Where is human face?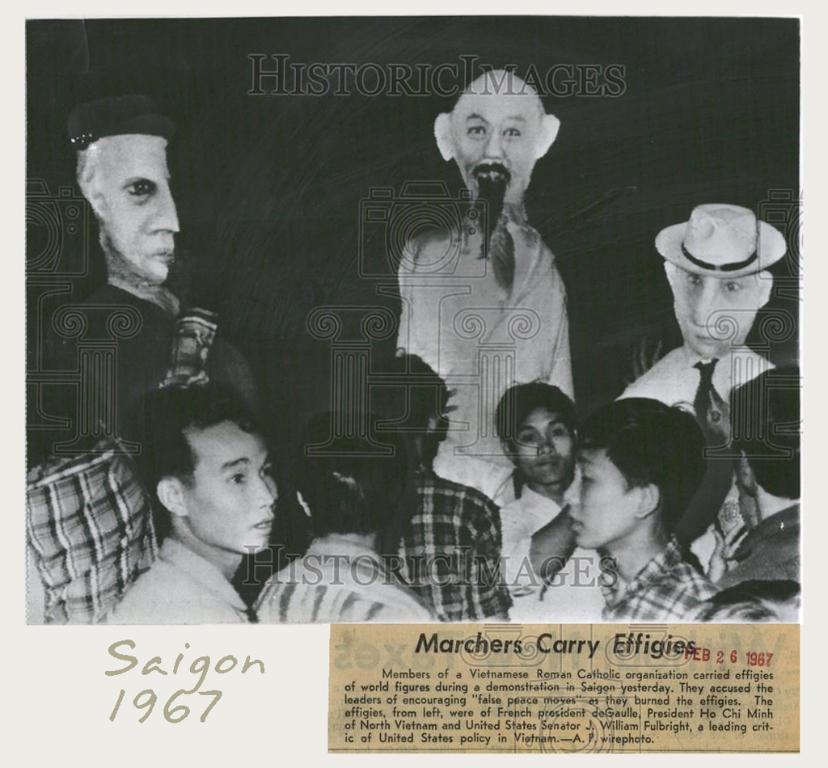
[560, 452, 642, 555].
